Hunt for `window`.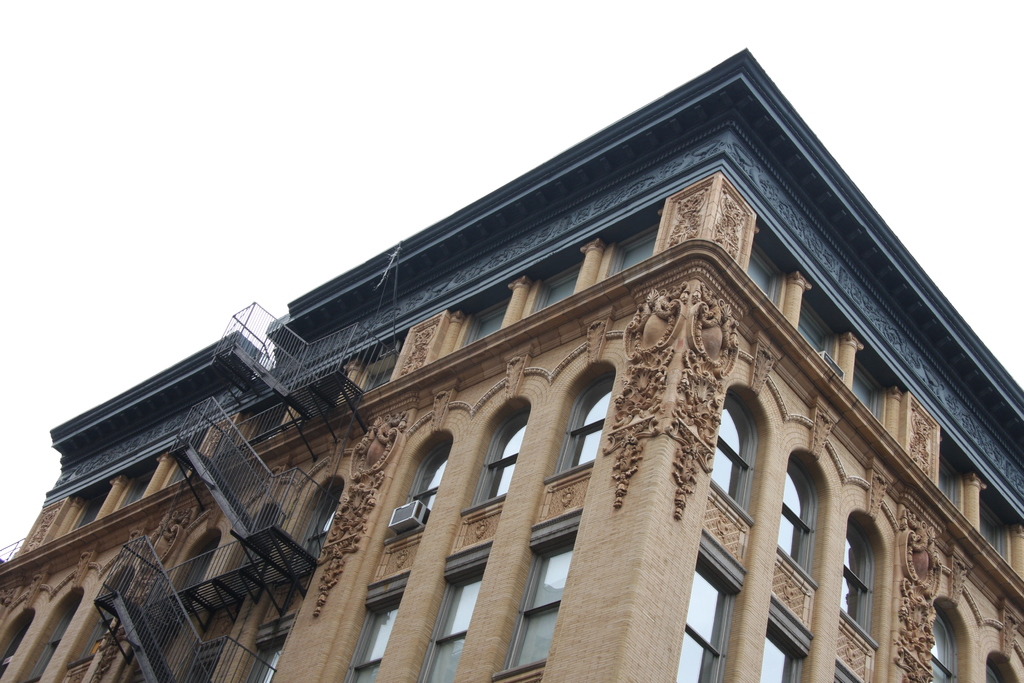
Hunted down at {"x1": 774, "y1": 461, "x2": 819, "y2": 575}.
